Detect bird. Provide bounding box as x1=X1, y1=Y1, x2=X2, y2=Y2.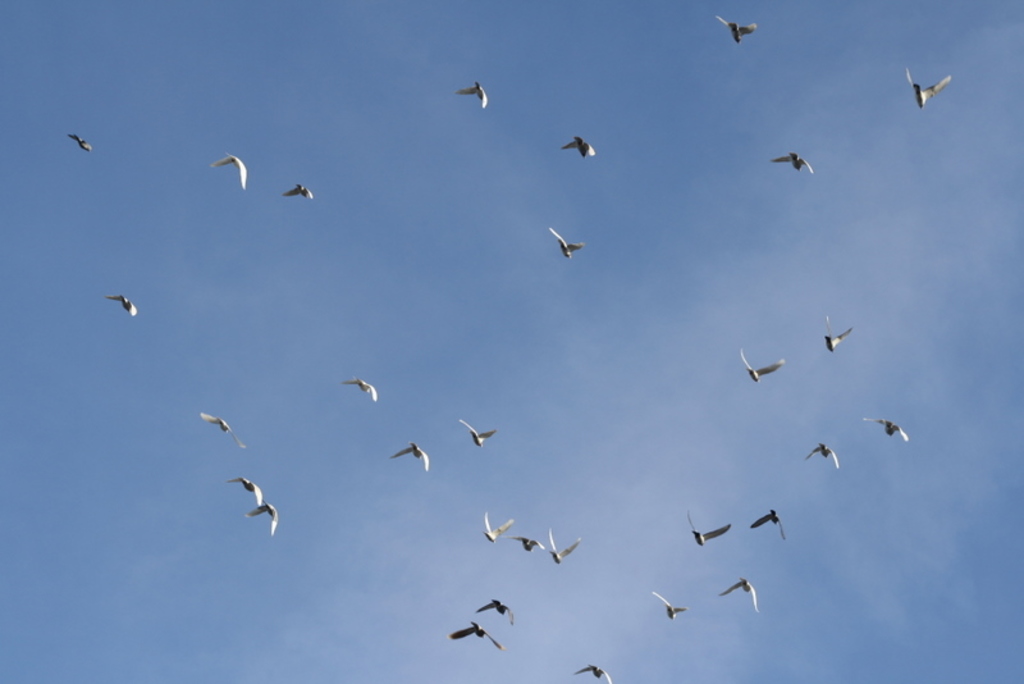
x1=685, y1=511, x2=733, y2=548.
